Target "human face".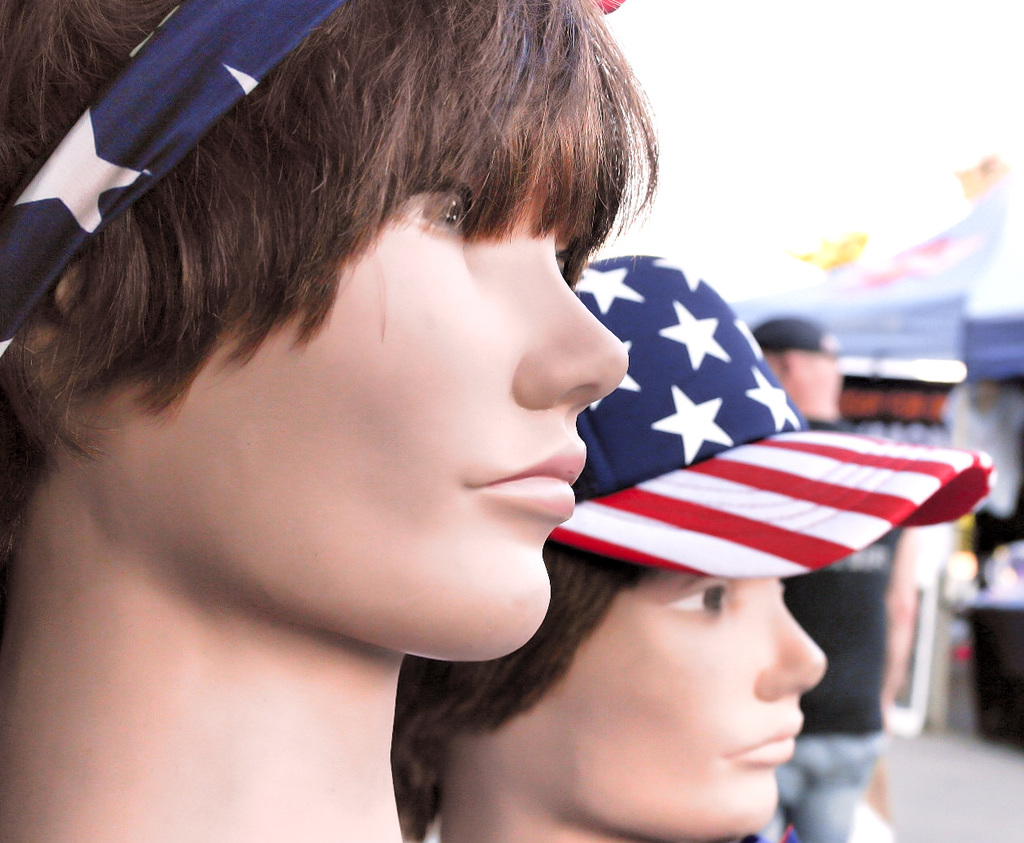
Target region: bbox=[523, 565, 824, 839].
